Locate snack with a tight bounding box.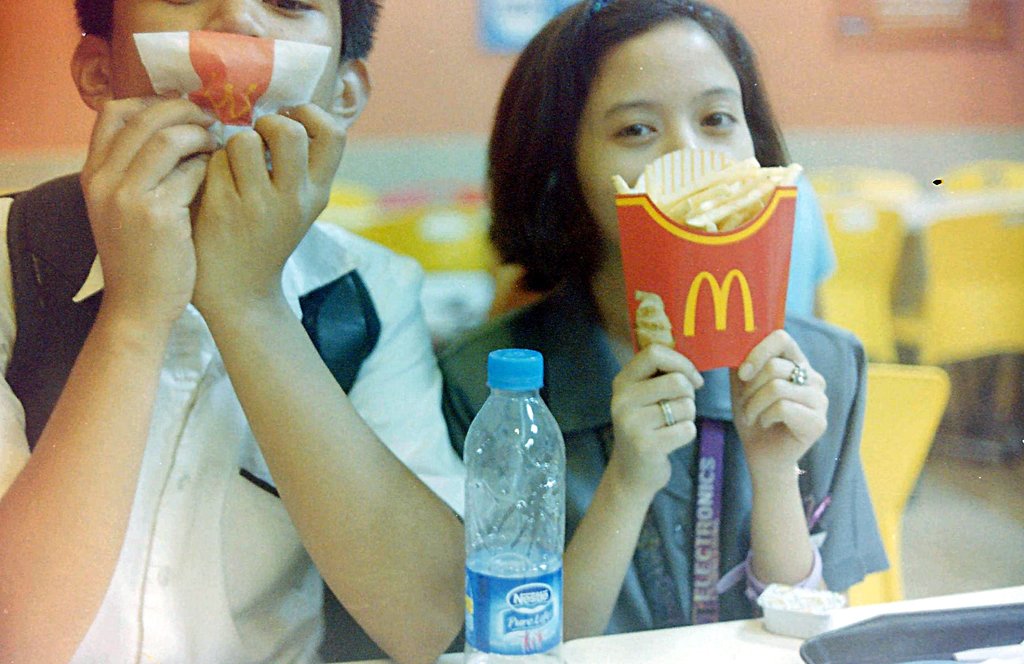
locate(620, 134, 799, 396).
